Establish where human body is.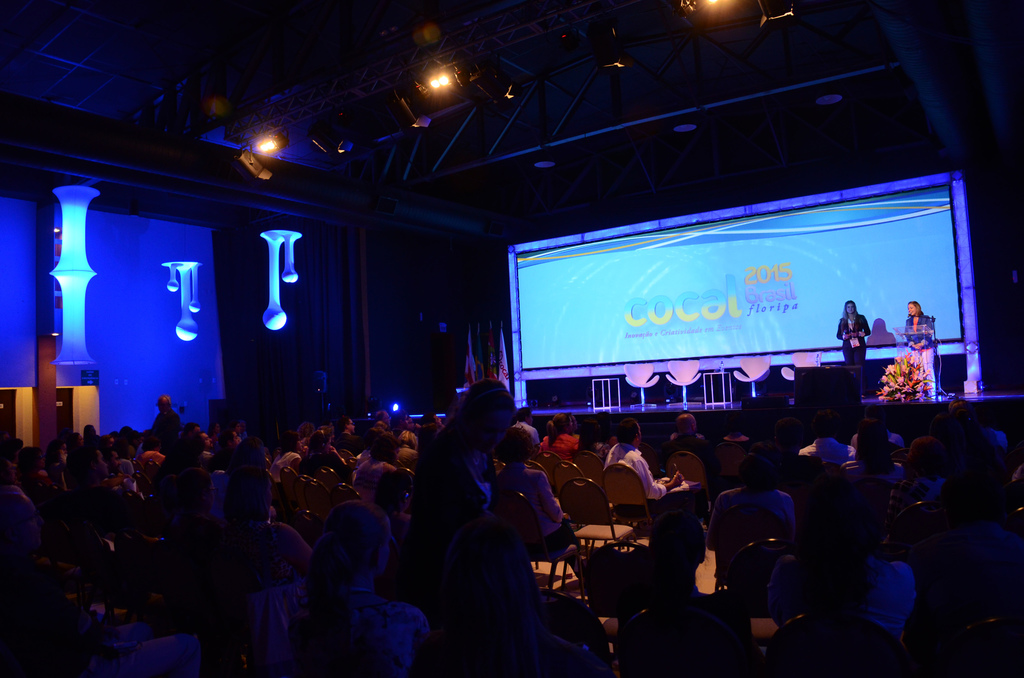
Established at l=908, t=301, r=933, b=400.
